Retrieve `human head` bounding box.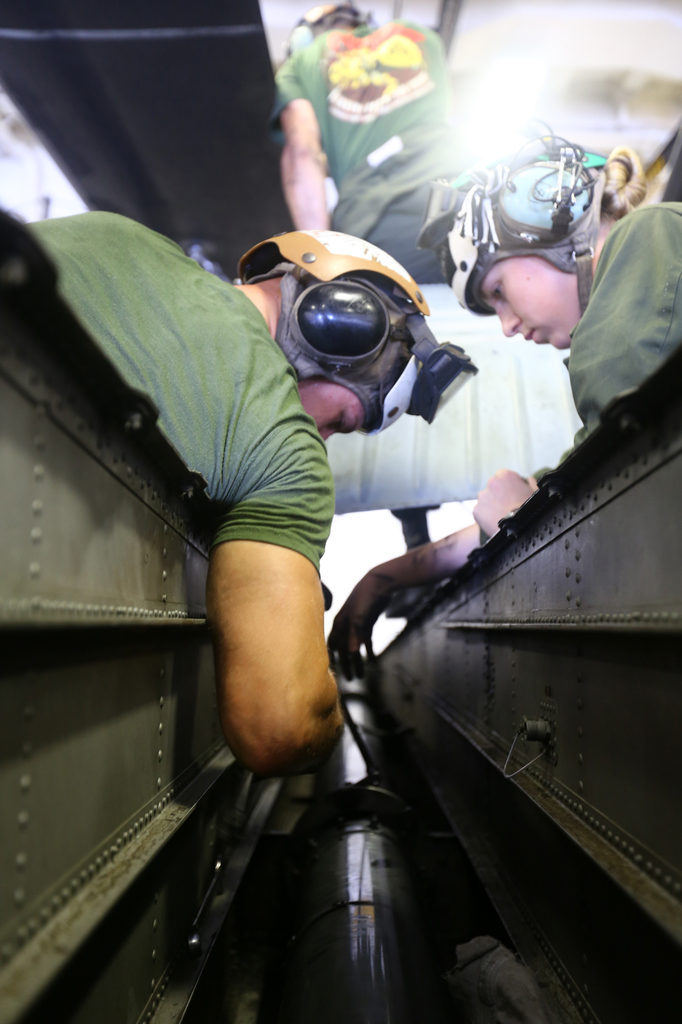
Bounding box: locate(457, 134, 630, 353).
